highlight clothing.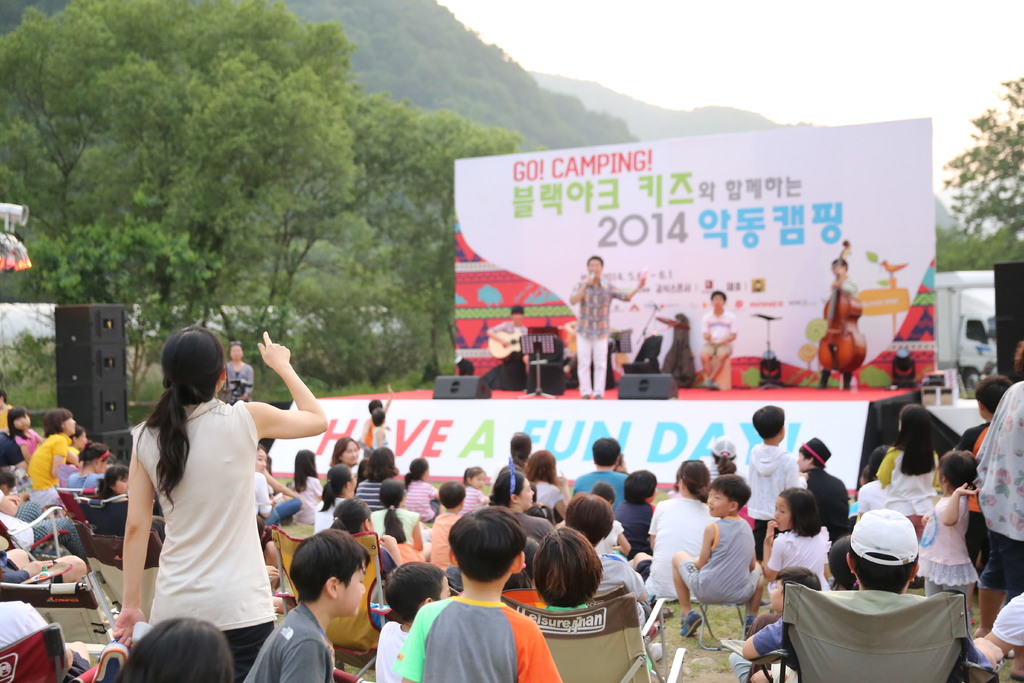
Highlighted region: bbox=(255, 469, 299, 529).
